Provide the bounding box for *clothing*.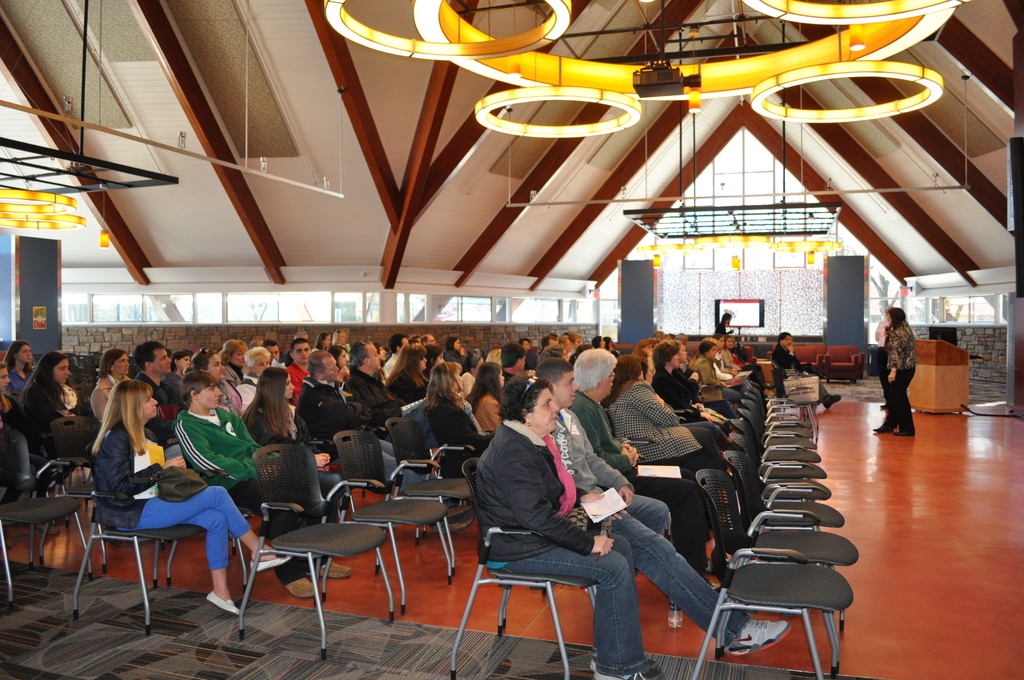
657, 373, 712, 412.
